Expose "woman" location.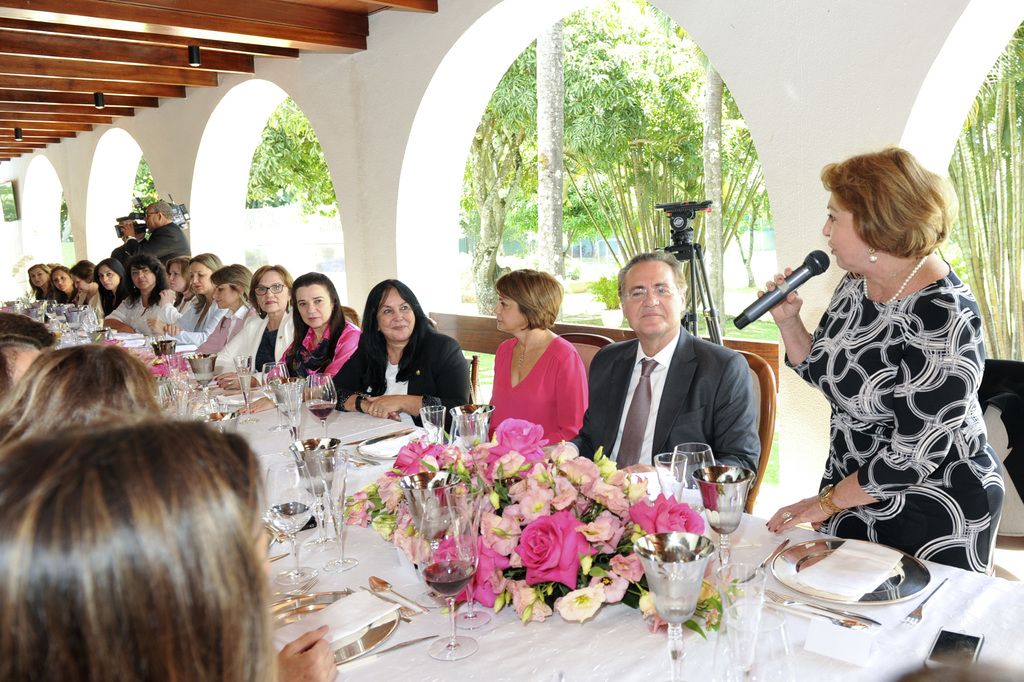
Exposed at [102, 257, 163, 335].
